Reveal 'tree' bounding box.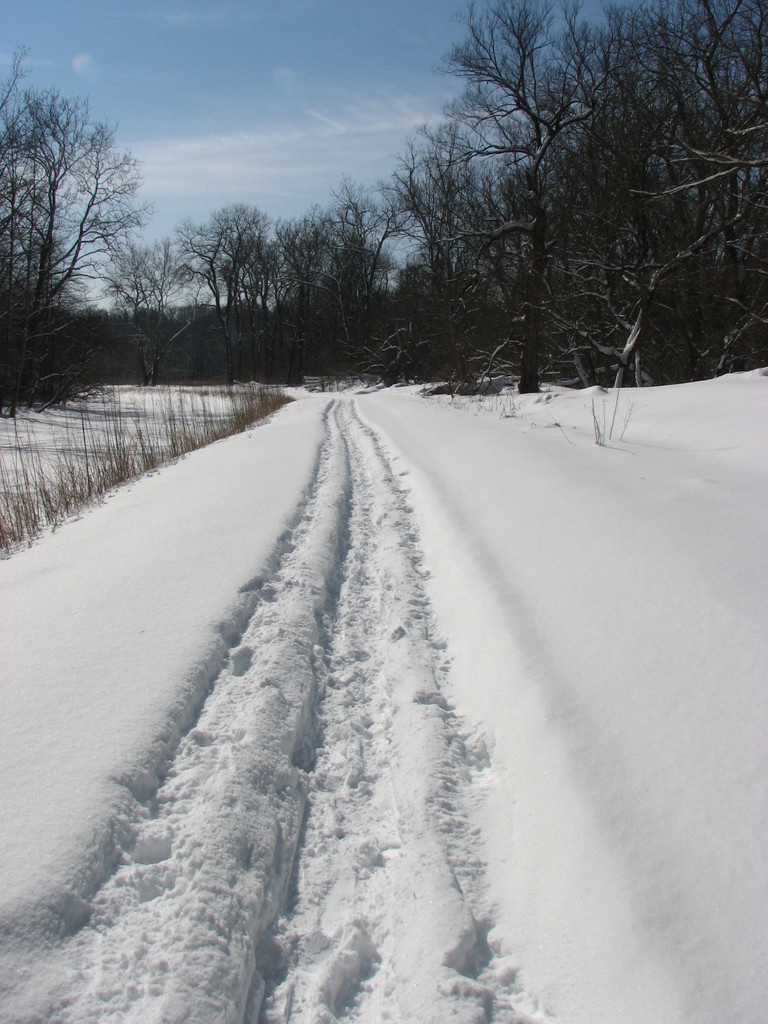
Revealed: [left=136, top=199, right=391, bottom=391].
